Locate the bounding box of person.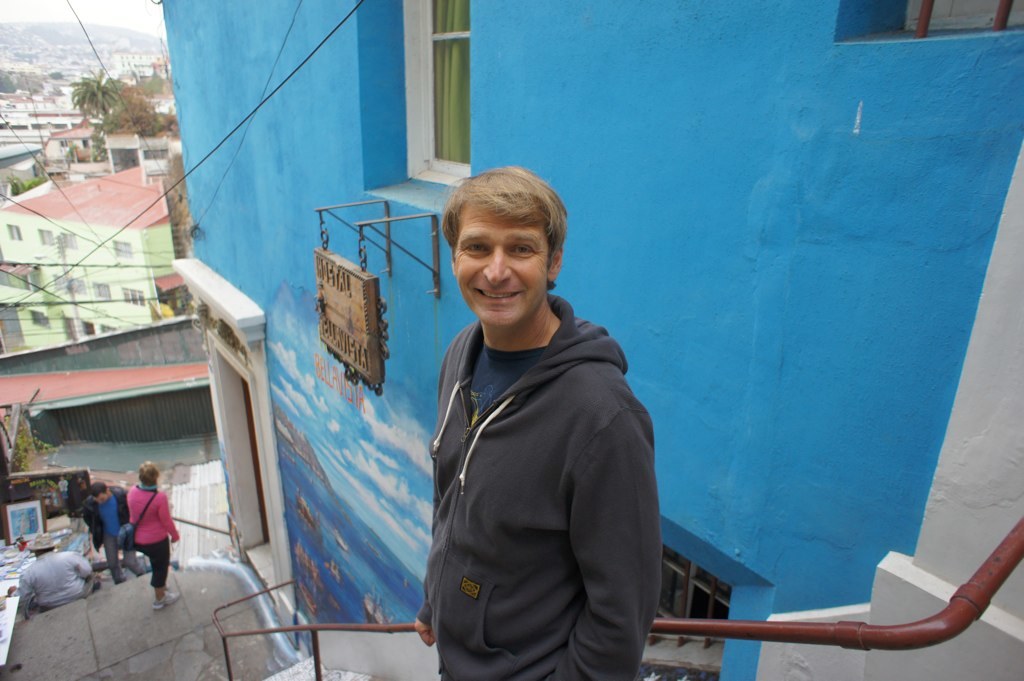
Bounding box: box(22, 531, 95, 608).
